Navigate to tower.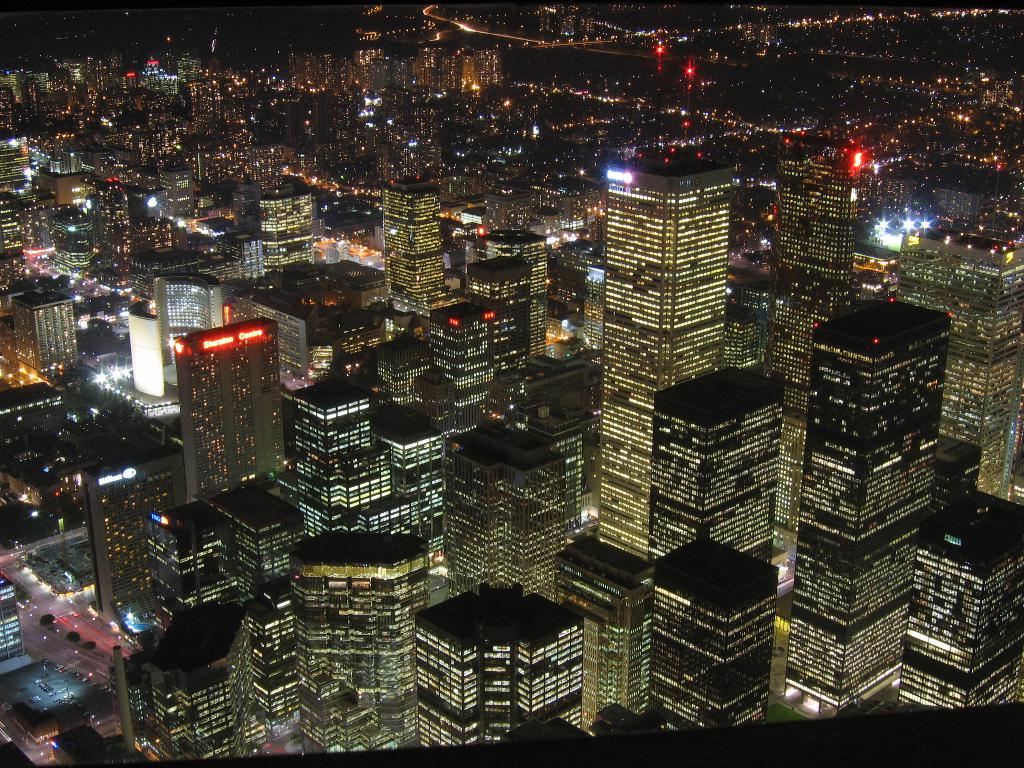
Navigation target: box=[261, 184, 323, 278].
